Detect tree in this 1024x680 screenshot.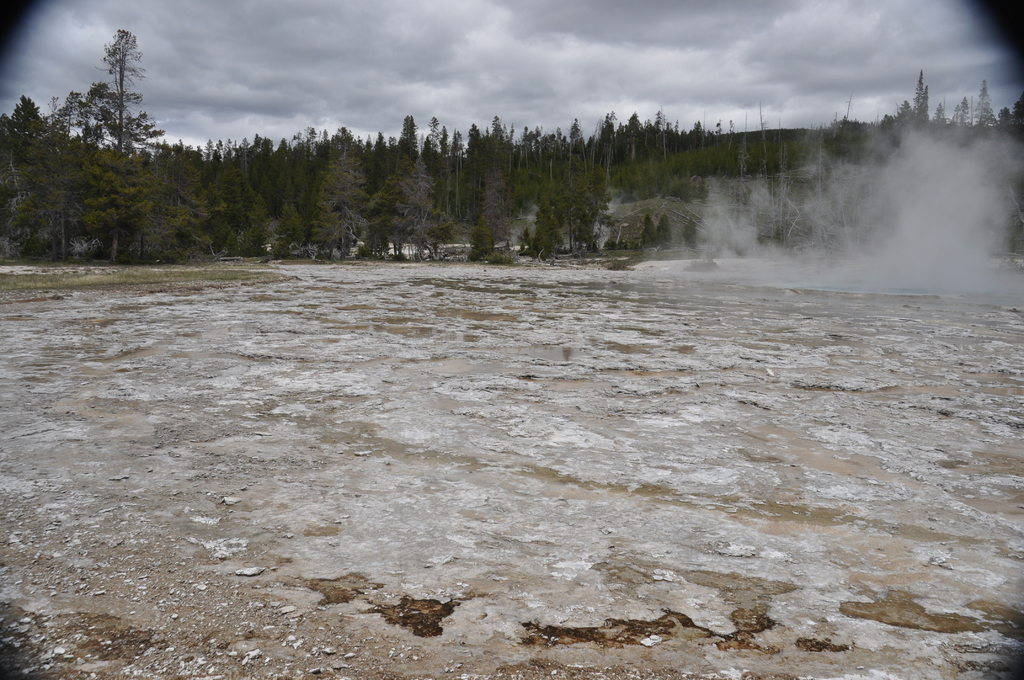
Detection: 959,93,968,128.
